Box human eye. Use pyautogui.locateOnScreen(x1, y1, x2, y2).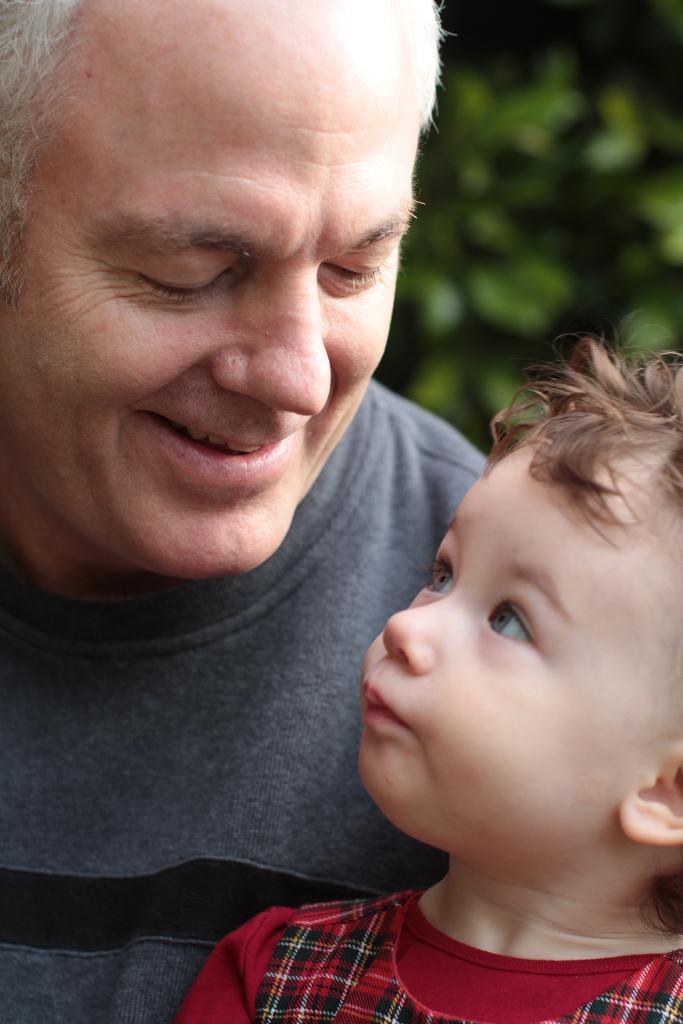
pyautogui.locateOnScreen(491, 600, 568, 671).
